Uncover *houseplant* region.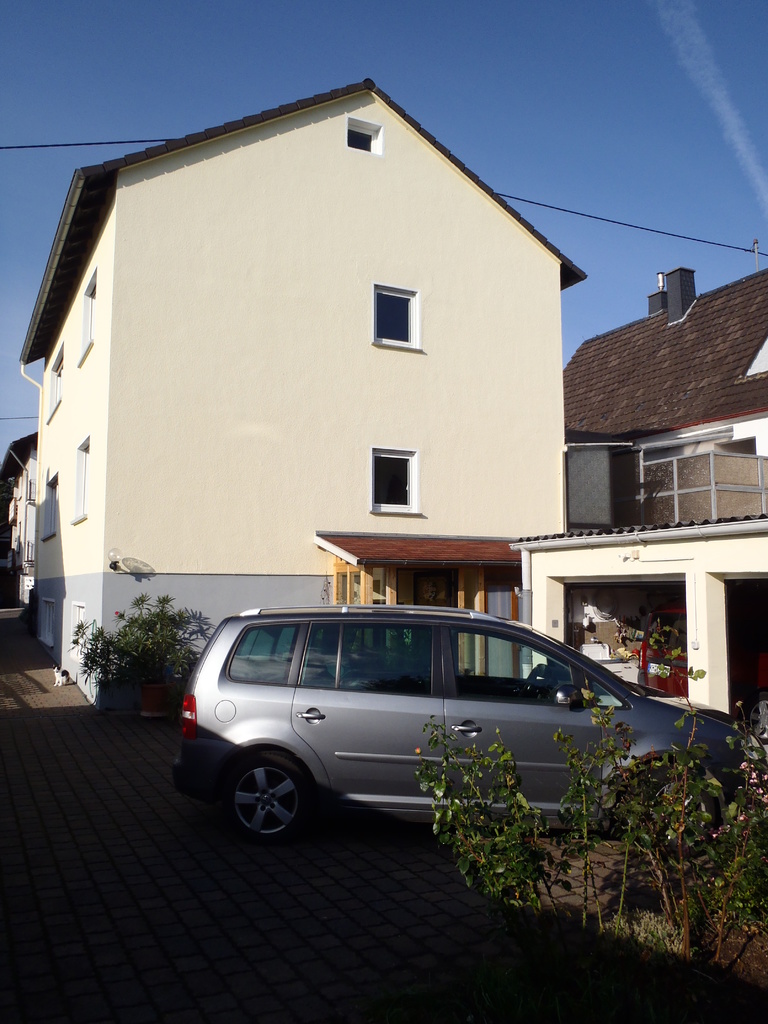
Uncovered: <bbox>530, 692, 767, 975</bbox>.
